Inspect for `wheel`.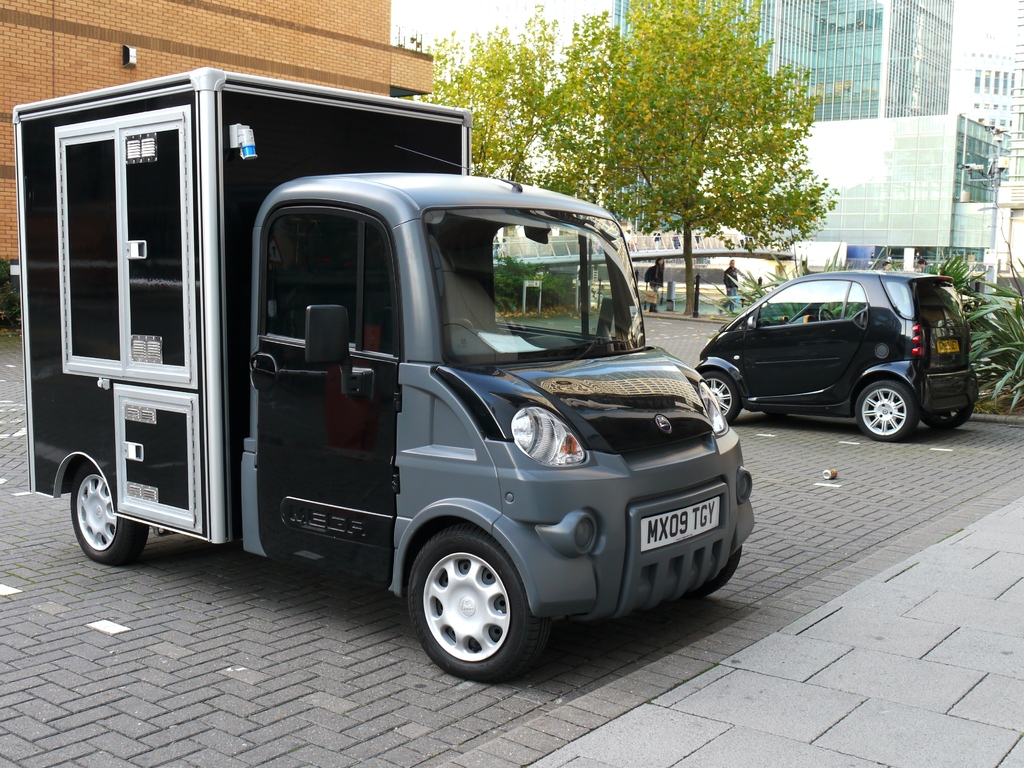
Inspection: [left=690, top=547, right=741, bottom=598].
